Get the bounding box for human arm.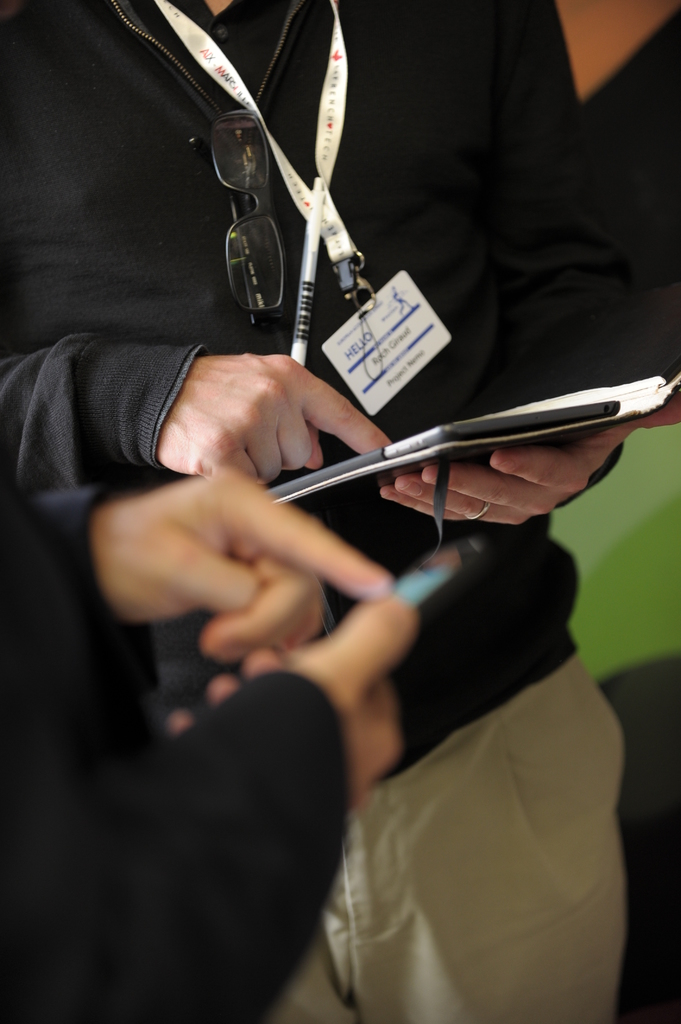
[x1=0, y1=463, x2=408, y2=662].
